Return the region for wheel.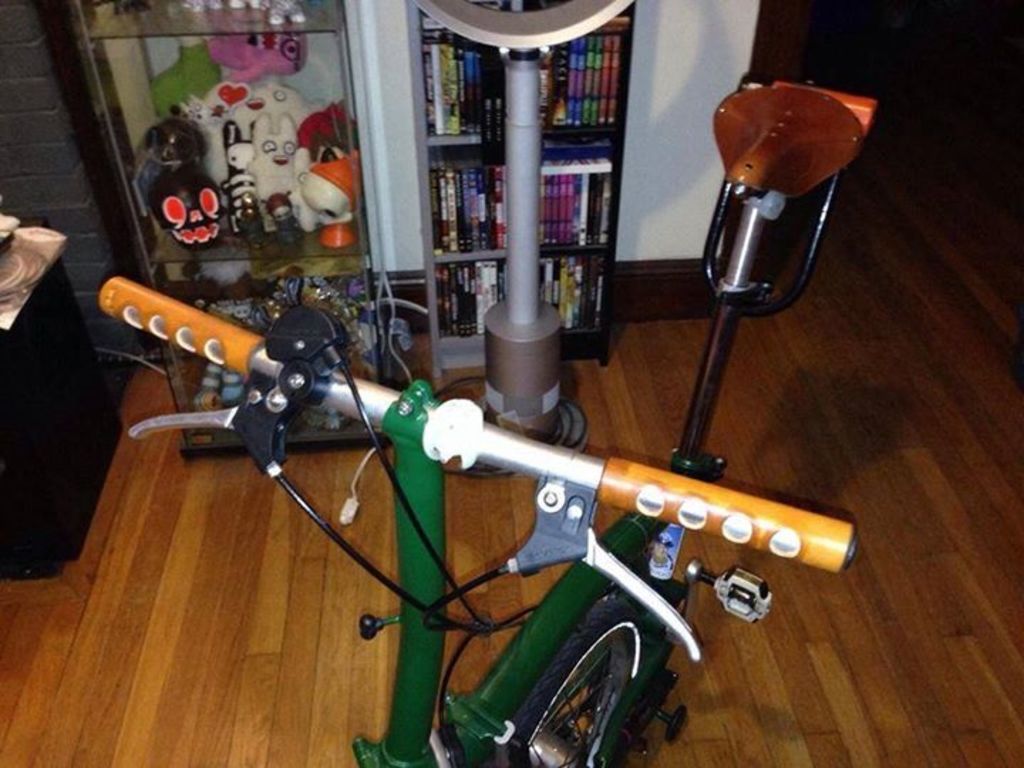
[521,607,671,757].
